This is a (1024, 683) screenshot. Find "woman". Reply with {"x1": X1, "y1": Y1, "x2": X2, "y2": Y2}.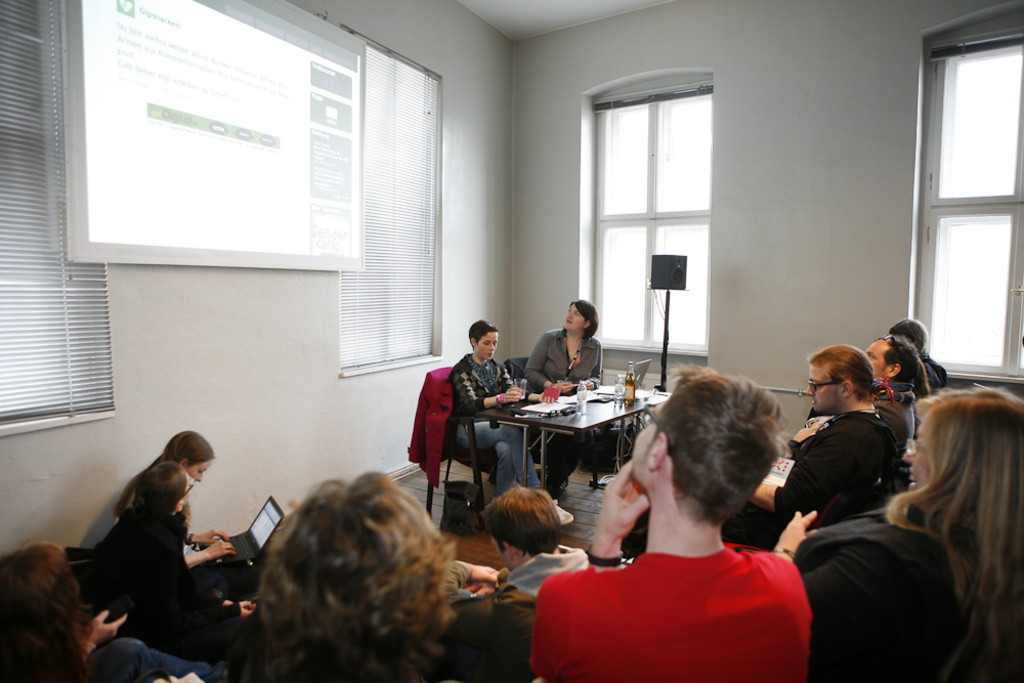
{"x1": 82, "y1": 462, "x2": 256, "y2": 658}.
